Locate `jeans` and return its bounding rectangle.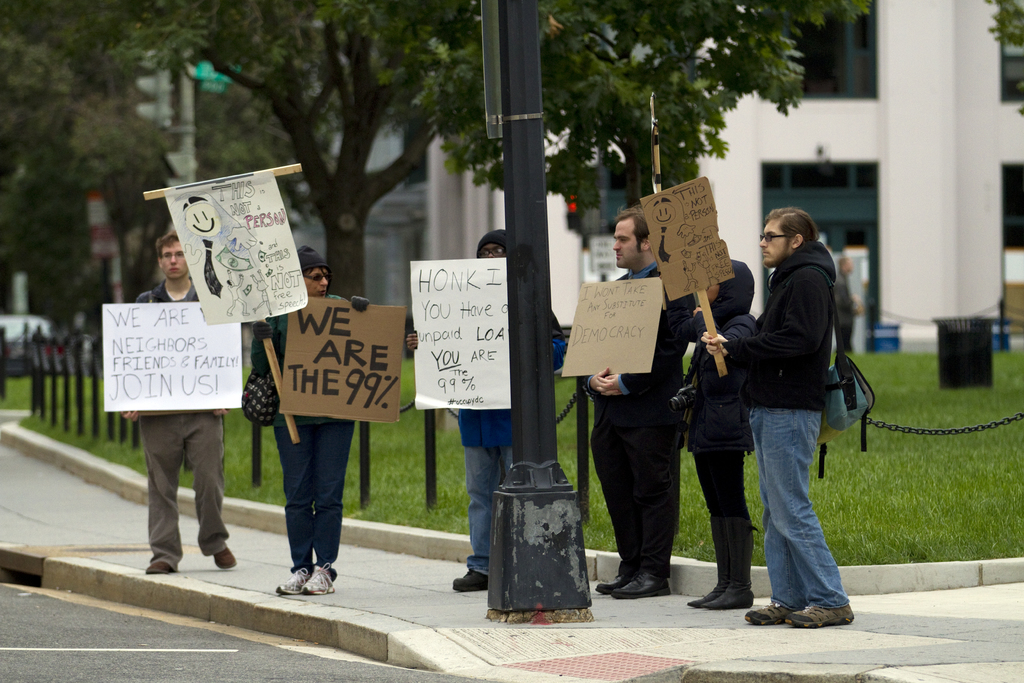
x1=459 y1=445 x2=525 y2=575.
